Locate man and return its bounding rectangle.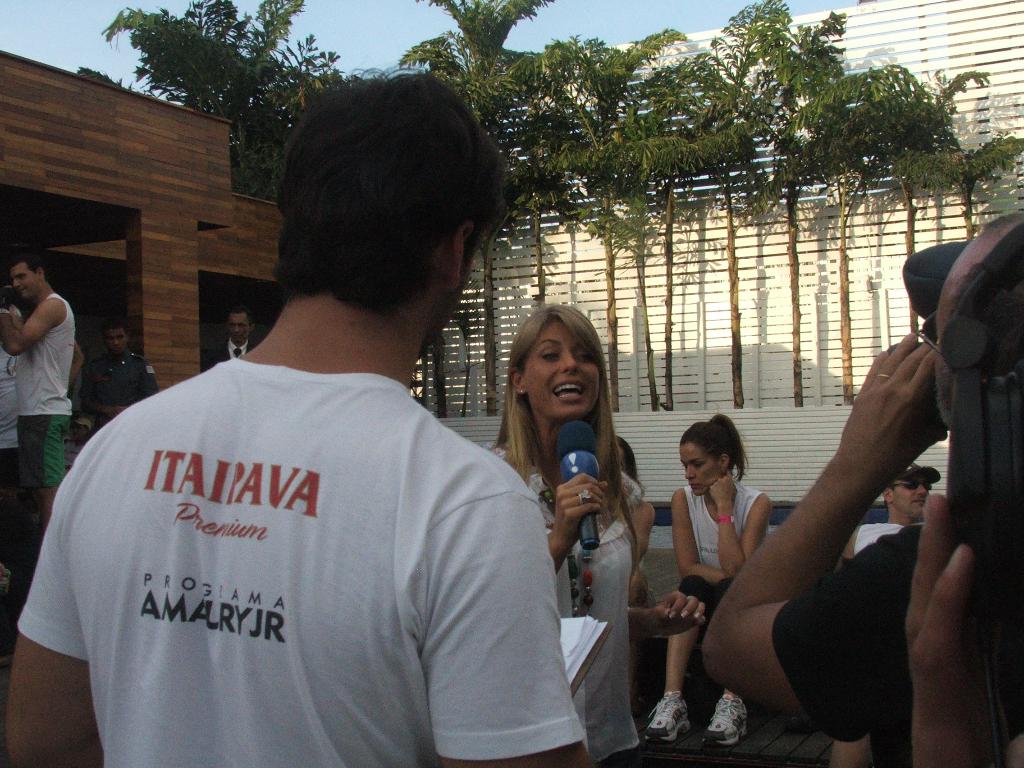
box=[0, 254, 77, 538].
